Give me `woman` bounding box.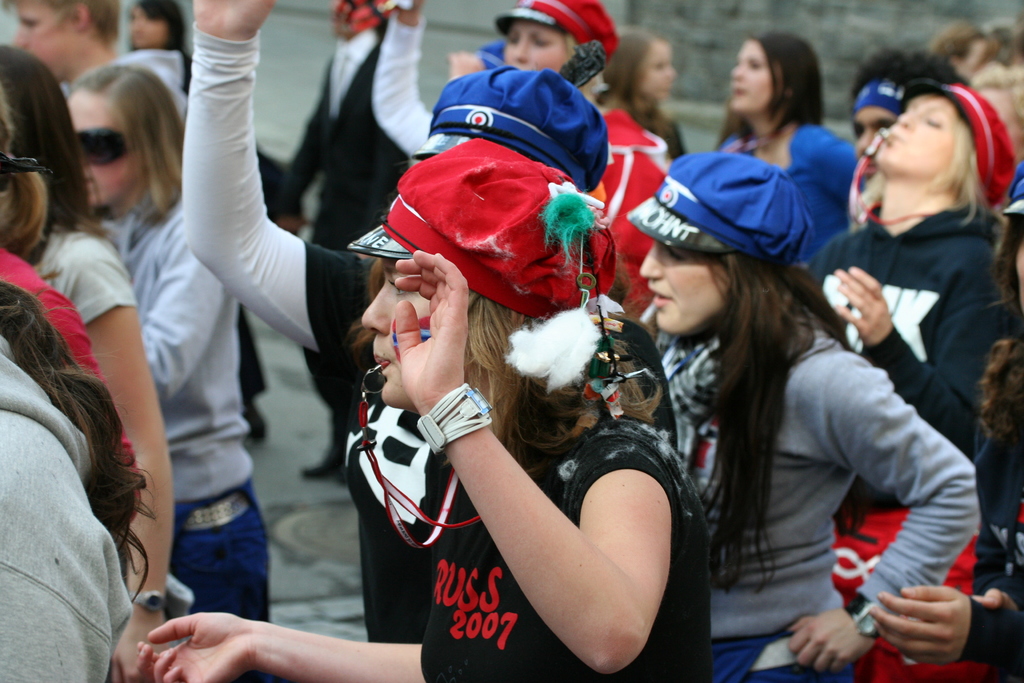
<box>623,145,982,682</box>.
